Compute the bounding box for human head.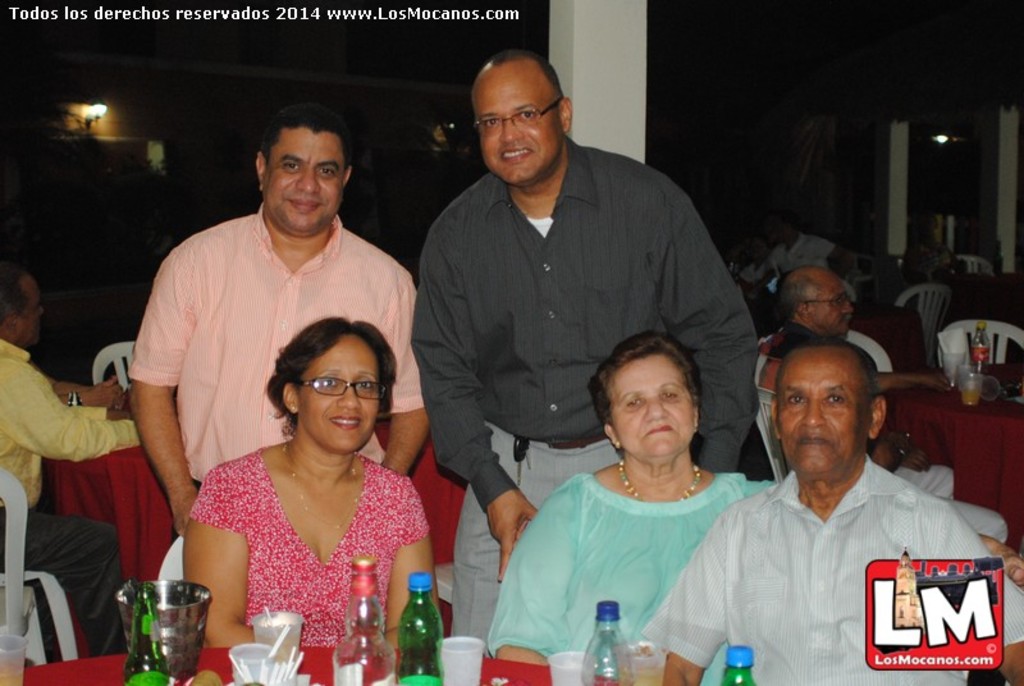
left=463, top=51, right=573, bottom=182.
